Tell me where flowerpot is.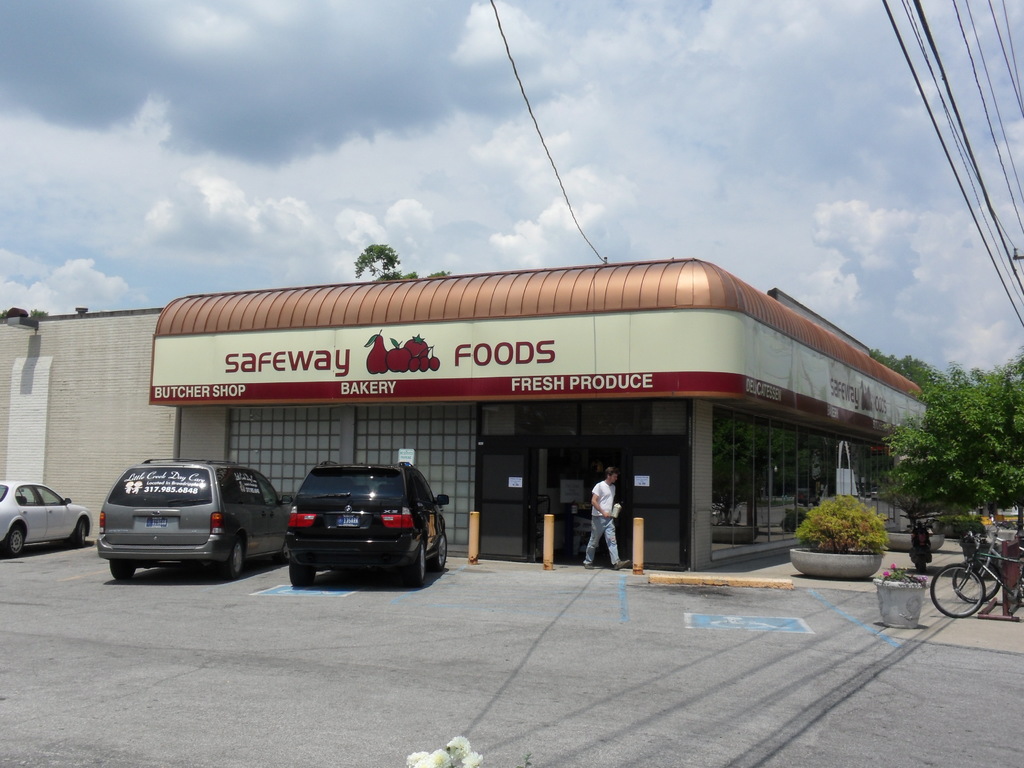
flowerpot is at [x1=872, y1=579, x2=929, y2=628].
